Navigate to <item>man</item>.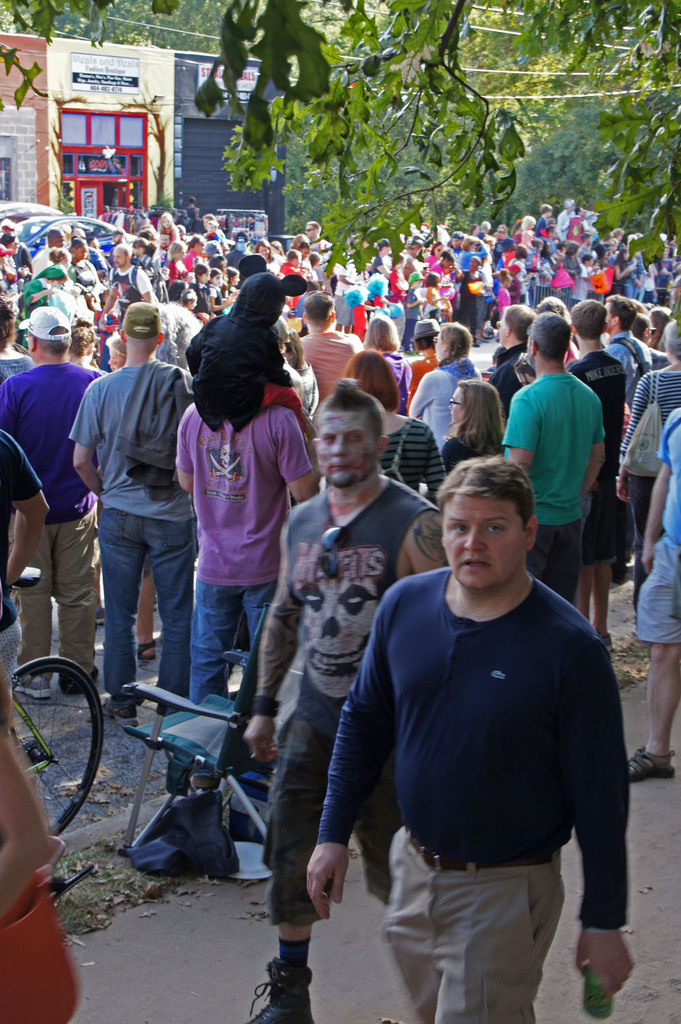
Navigation target: left=294, top=291, right=364, bottom=412.
